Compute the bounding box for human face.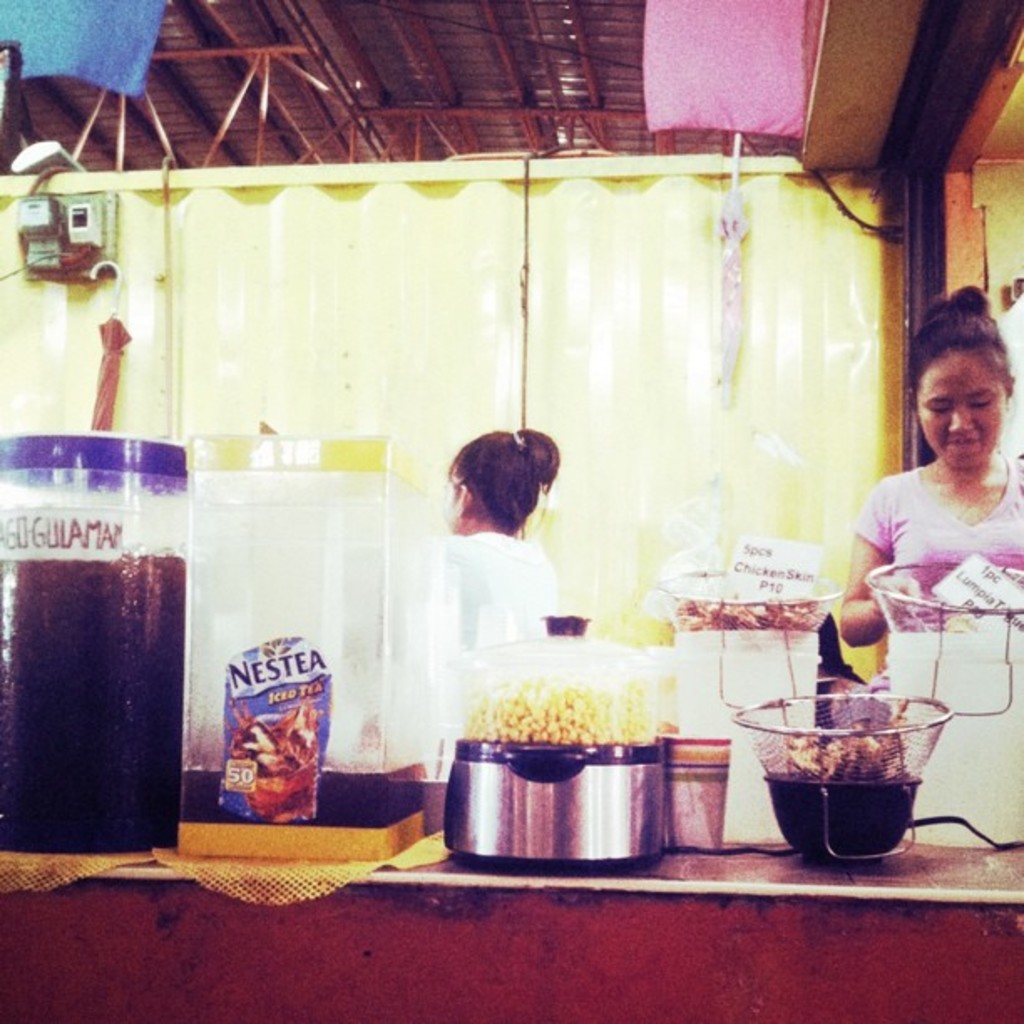
BBox(432, 467, 463, 534).
